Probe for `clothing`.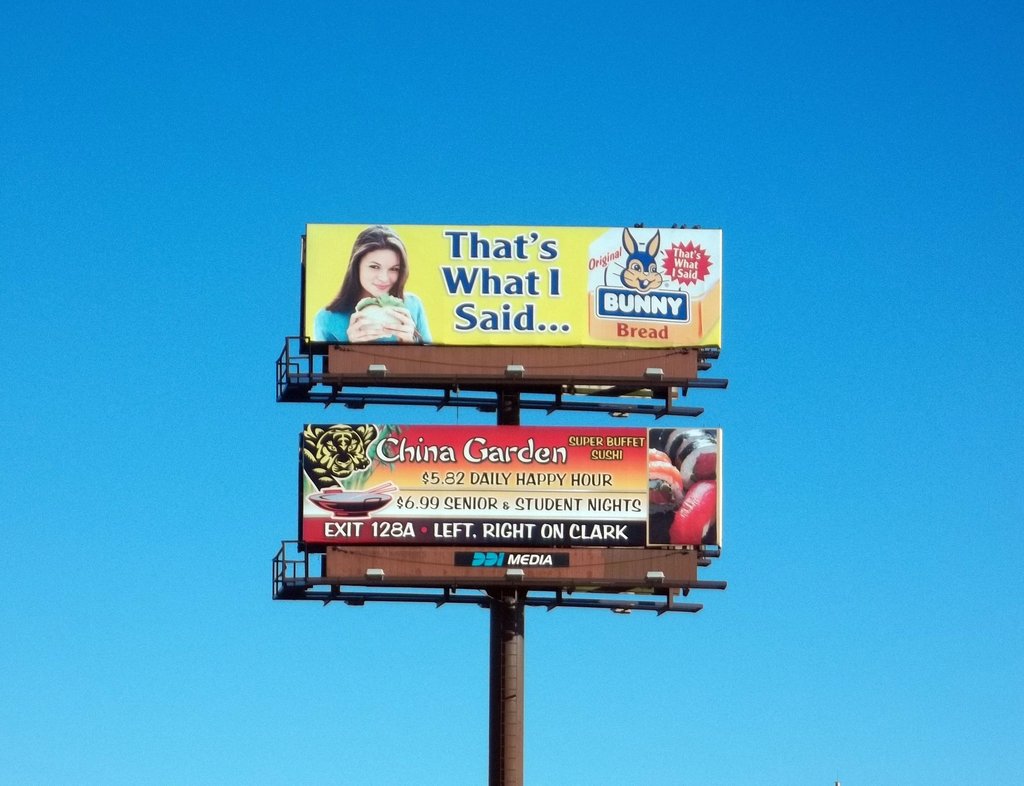
Probe result: x1=324 y1=268 x2=428 y2=351.
